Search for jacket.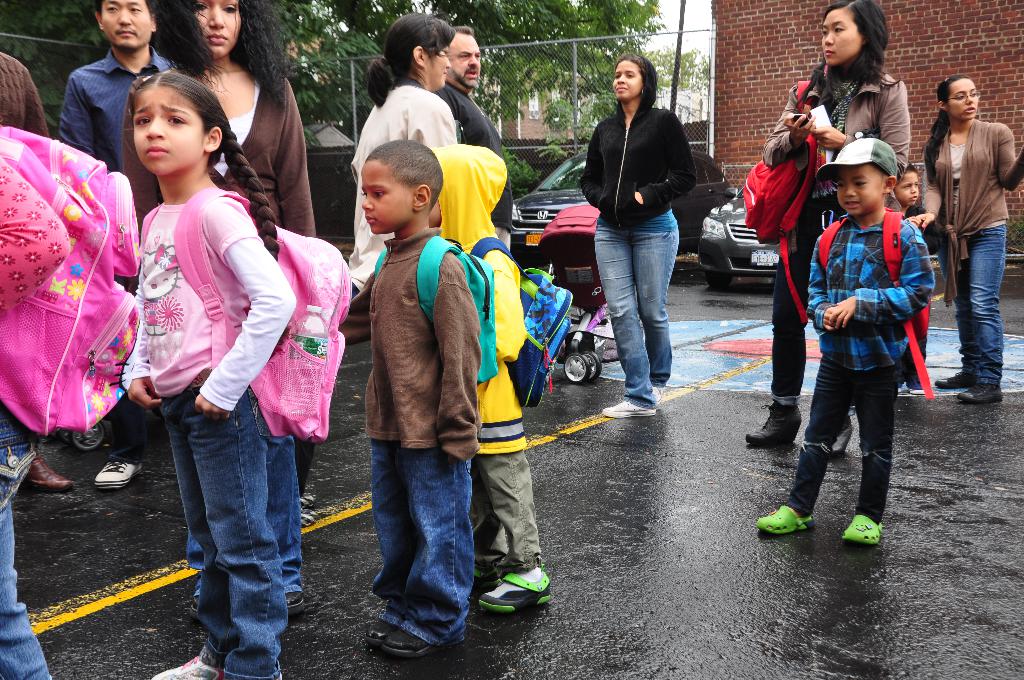
Found at (left=118, top=54, right=315, bottom=241).
